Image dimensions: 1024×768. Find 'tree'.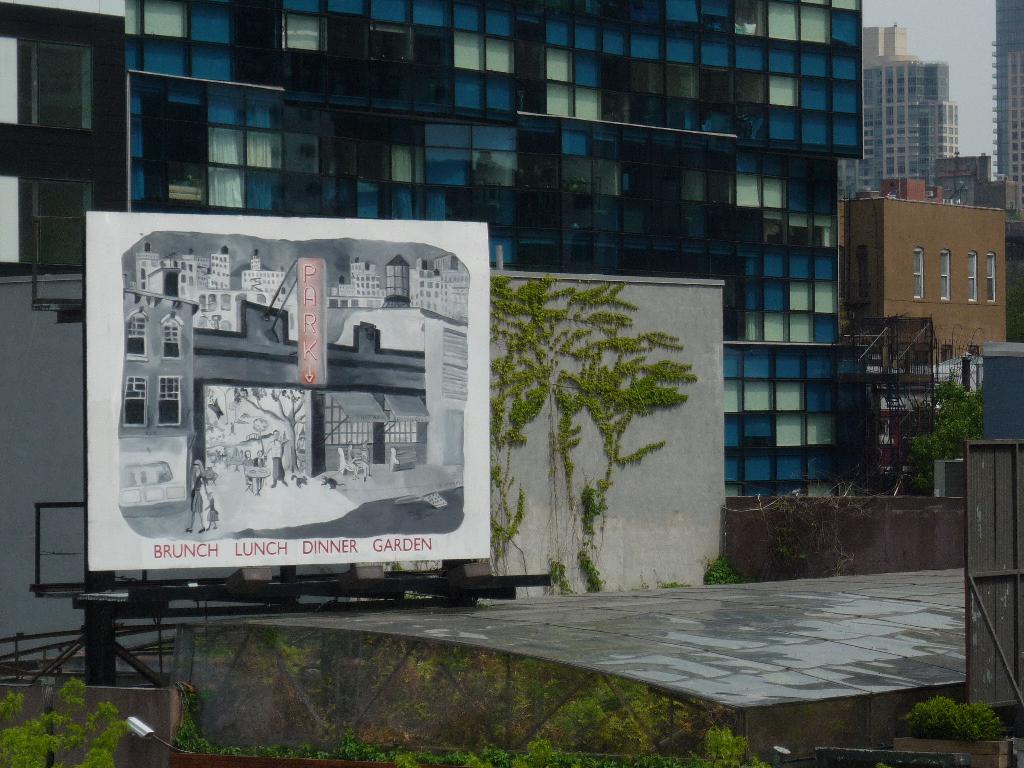
(906,373,979,503).
